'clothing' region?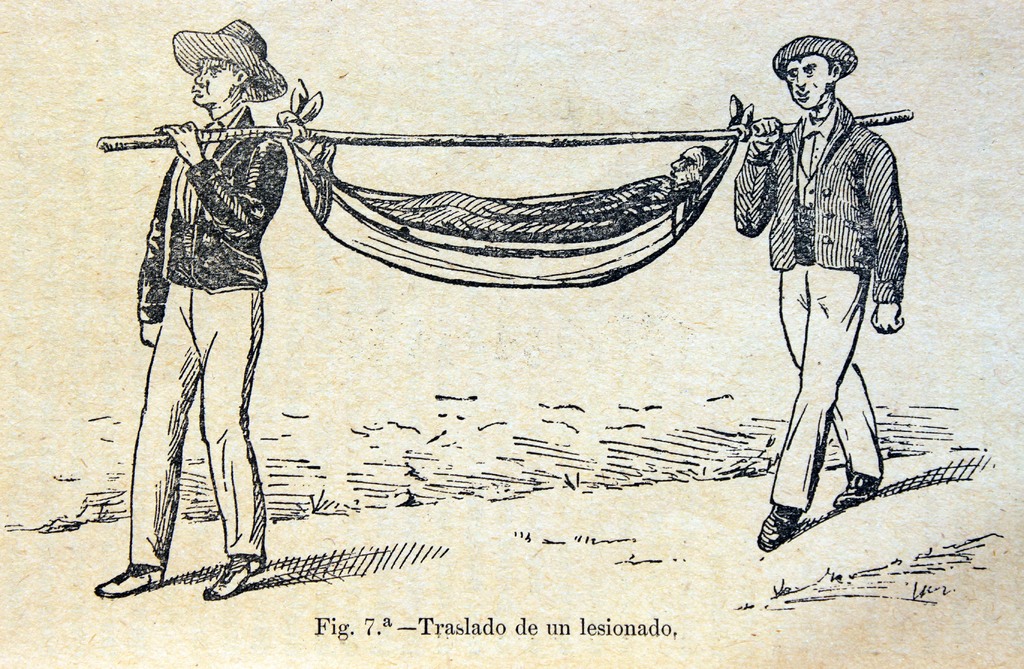
<box>733,34,925,491</box>
